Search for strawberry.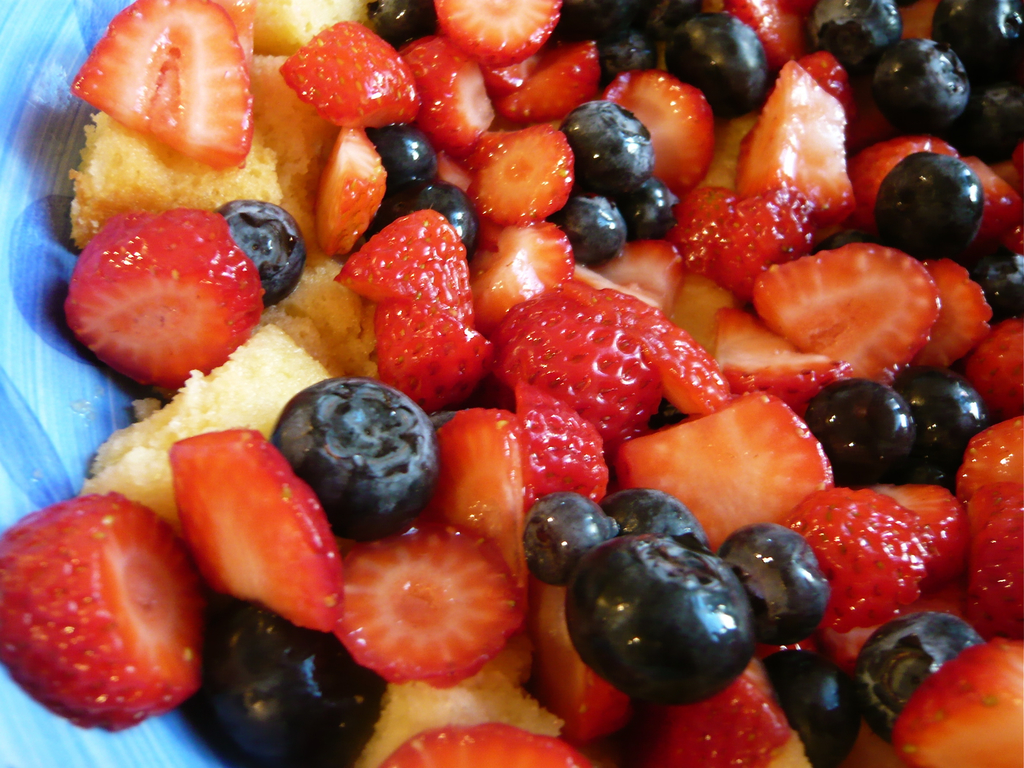
Found at (x1=59, y1=202, x2=264, y2=396).
